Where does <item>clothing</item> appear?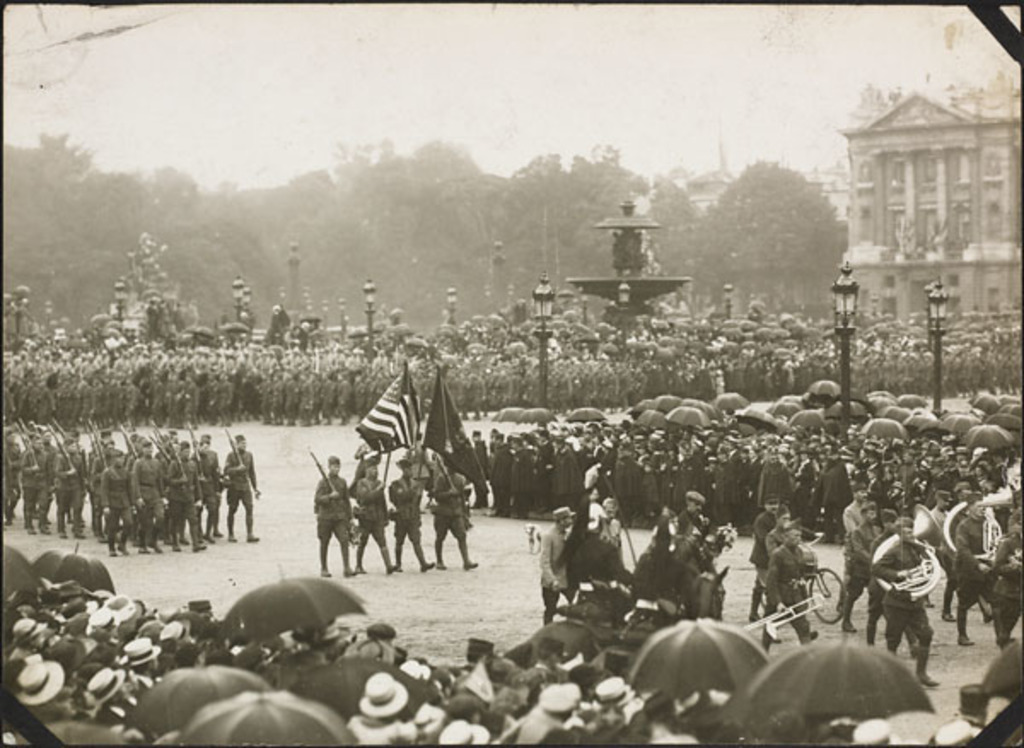
Appears at [left=481, top=439, right=507, bottom=507].
